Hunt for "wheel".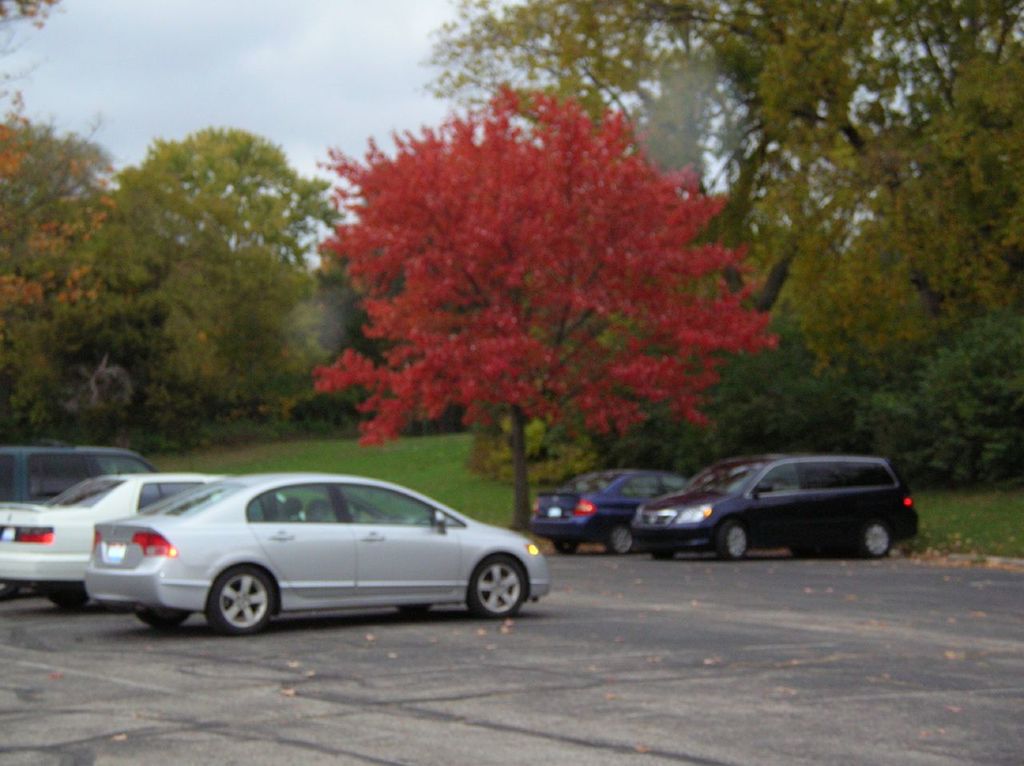
Hunted down at 473:558:530:618.
